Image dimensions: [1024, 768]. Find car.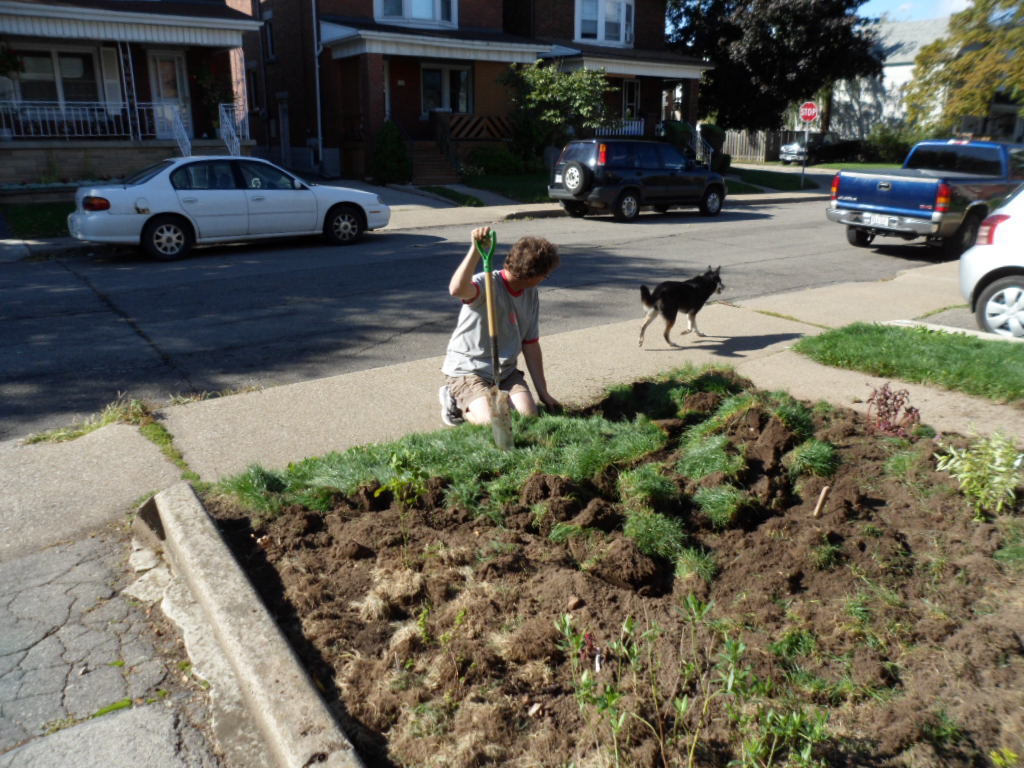
rect(64, 152, 393, 261).
